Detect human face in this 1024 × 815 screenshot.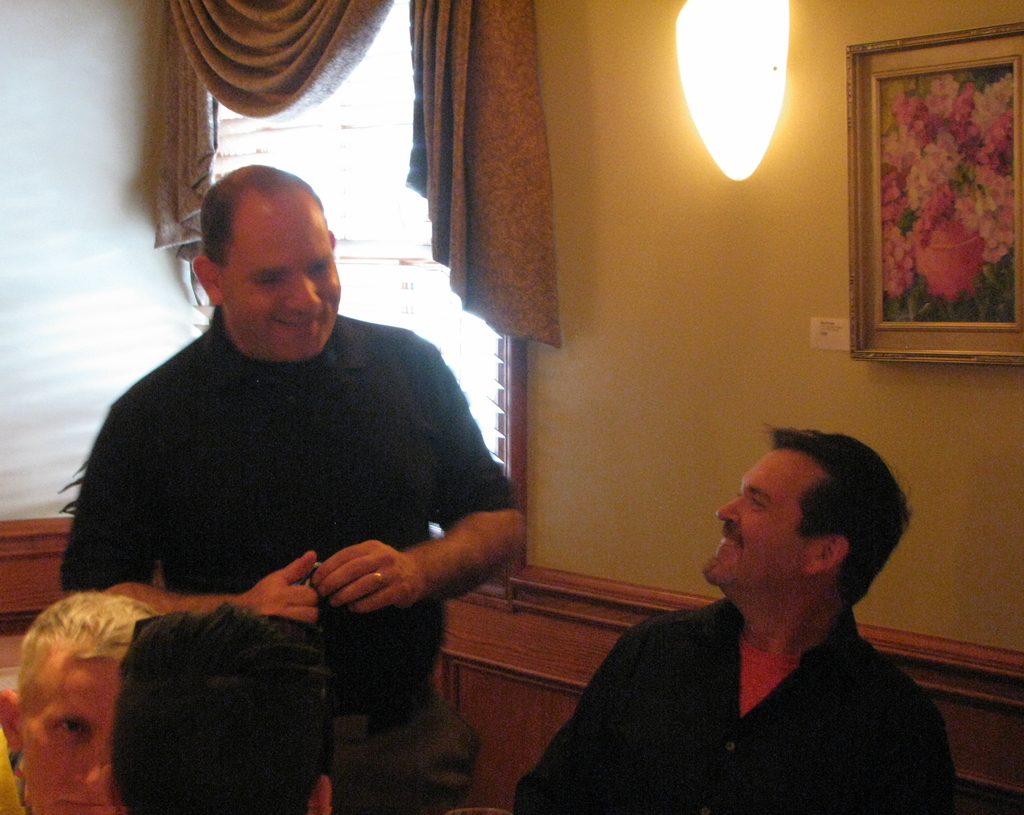
Detection: Rect(18, 639, 125, 814).
